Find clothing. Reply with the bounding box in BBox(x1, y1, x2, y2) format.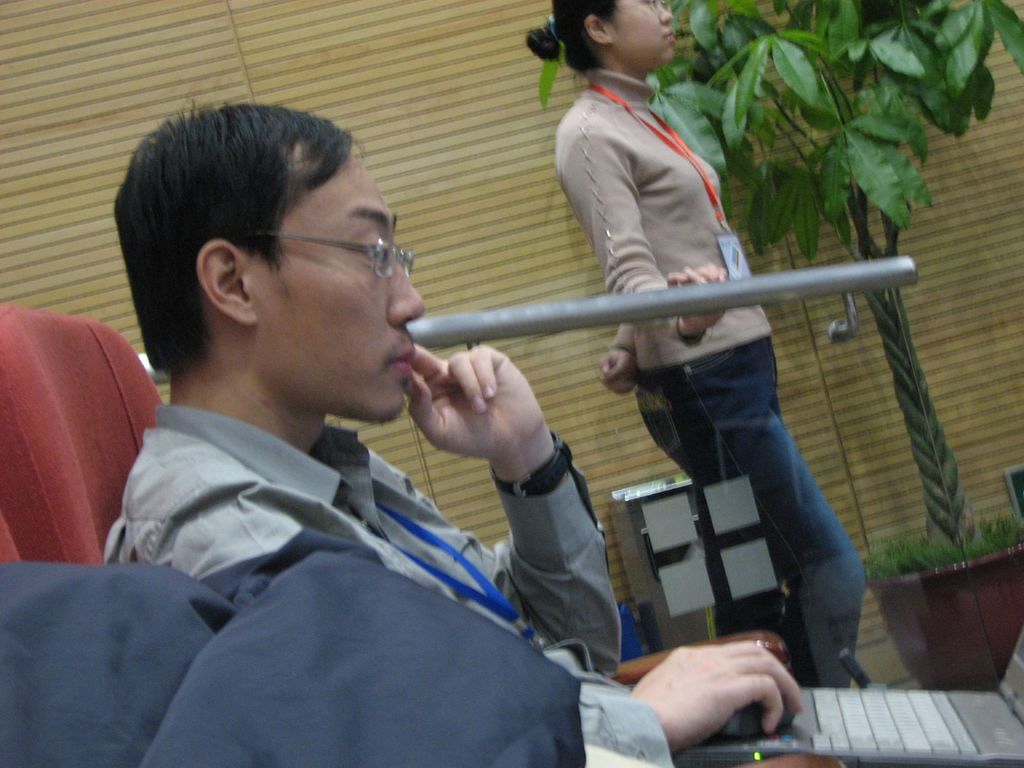
BBox(111, 416, 669, 733).
